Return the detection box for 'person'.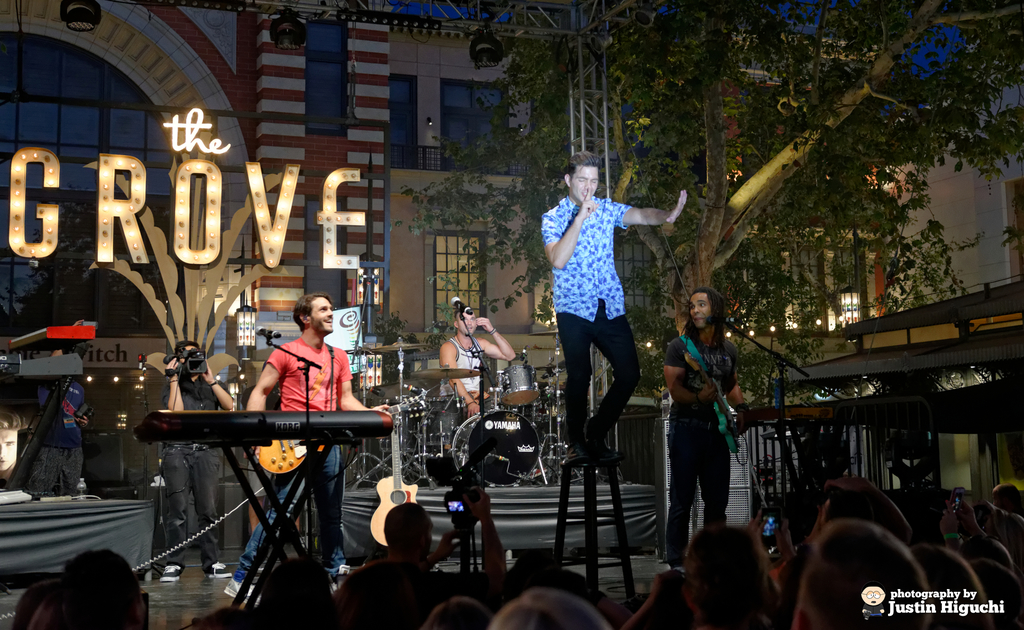
region(493, 587, 615, 629).
